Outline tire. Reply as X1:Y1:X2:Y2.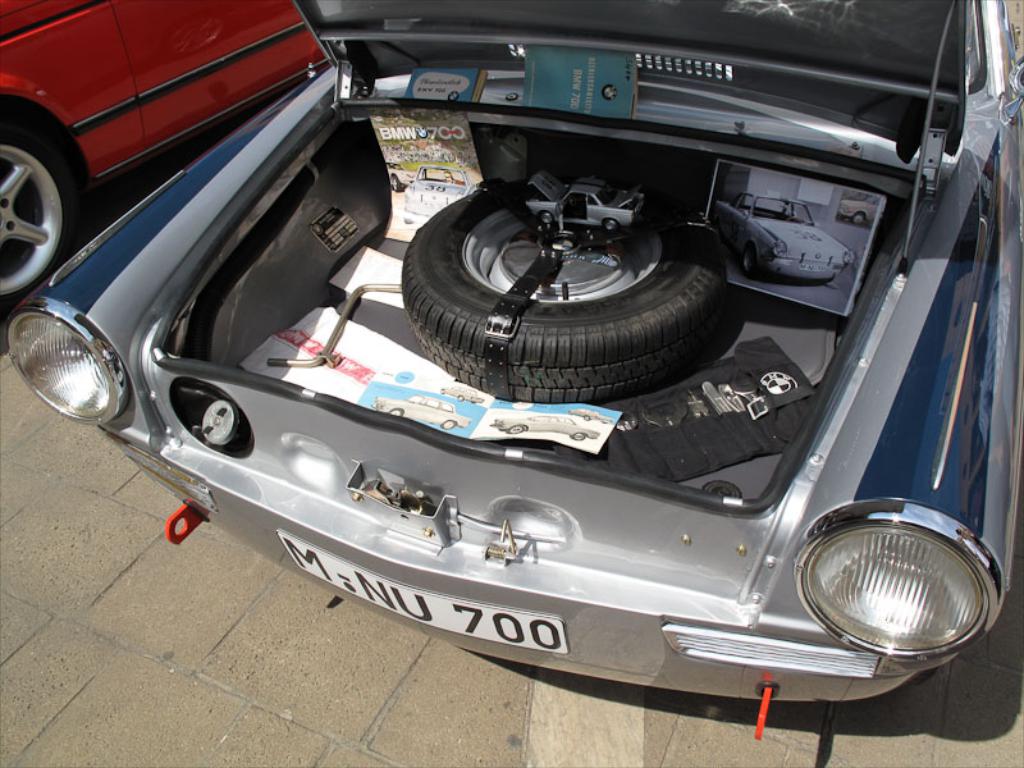
572:434:586:440.
